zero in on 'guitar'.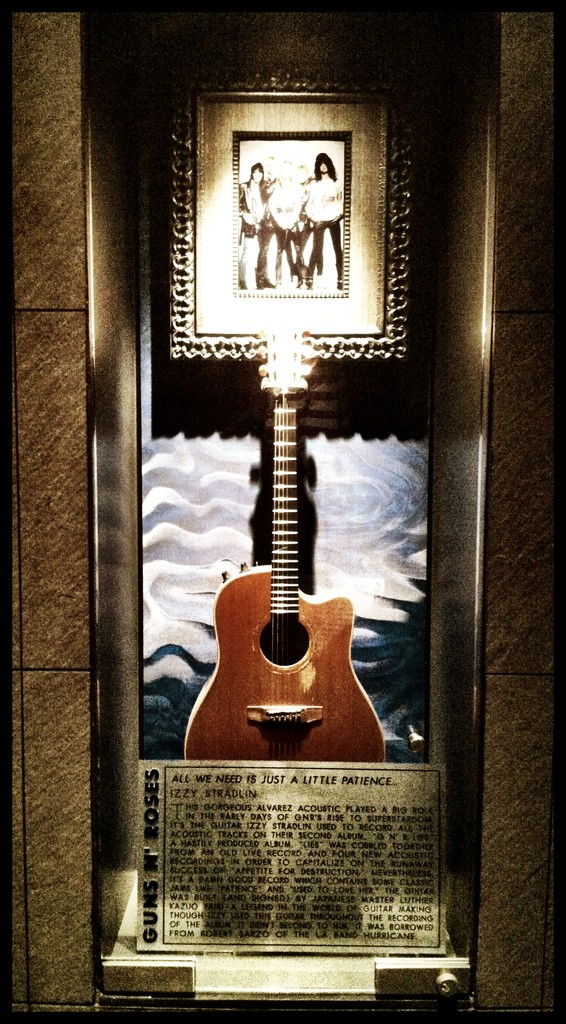
Zeroed in: {"x1": 154, "y1": 261, "x2": 405, "y2": 774}.
